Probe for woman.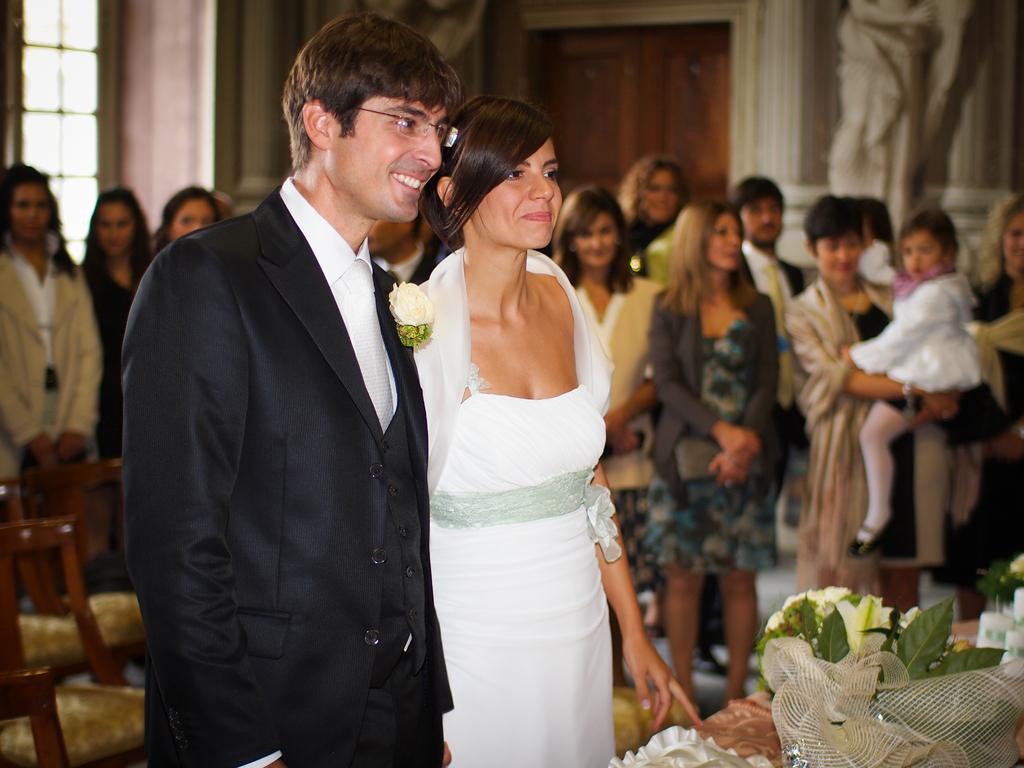
Probe result: box(783, 191, 961, 605).
